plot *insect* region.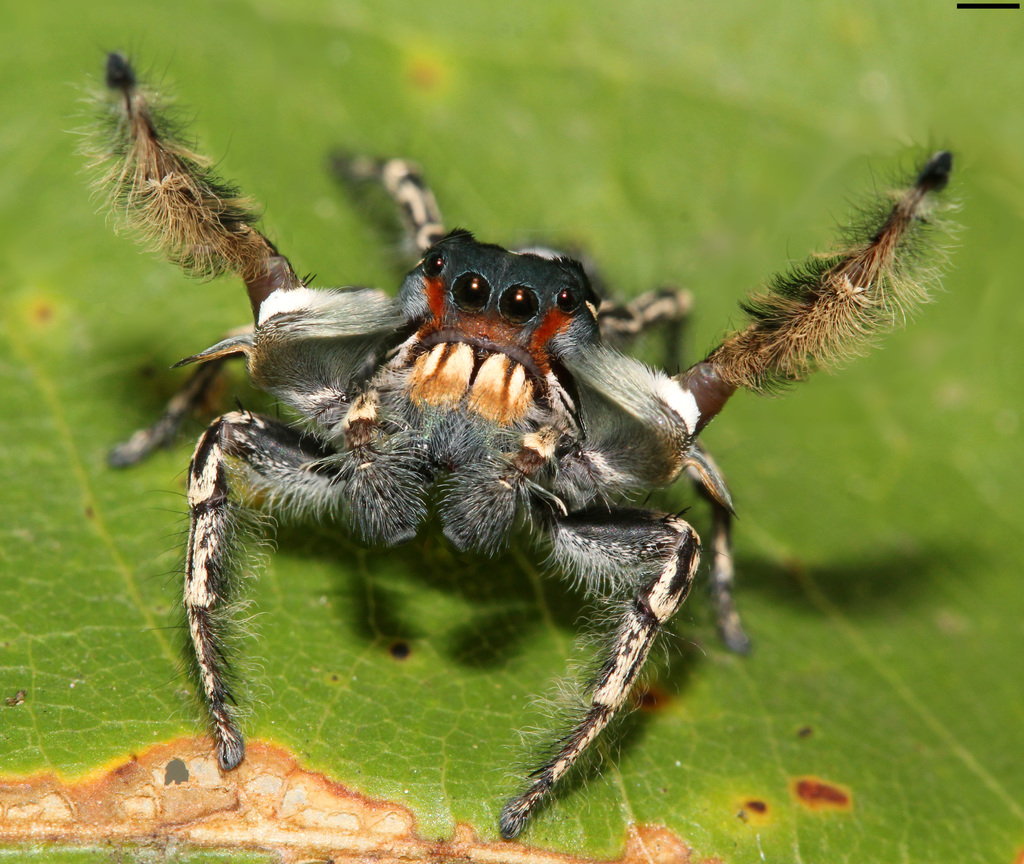
Plotted at pyautogui.locateOnScreen(60, 24, 975, 843).
